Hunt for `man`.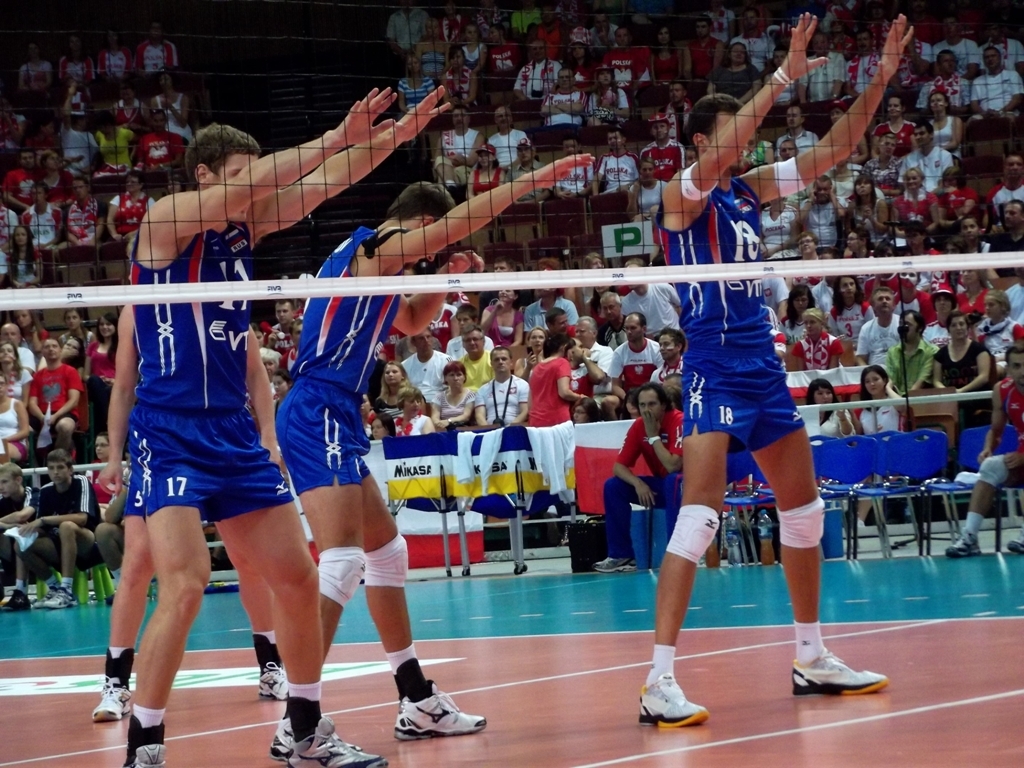
Hunted down at (left=776, top=100, right=826, bottom=159).
